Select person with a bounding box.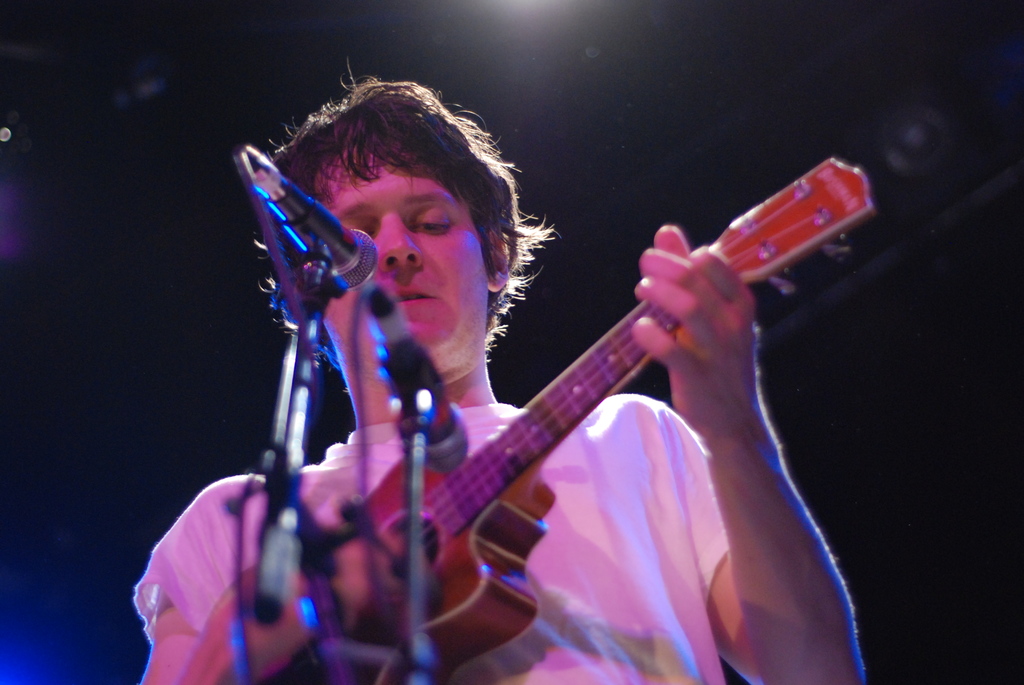
186 72 860 684.
